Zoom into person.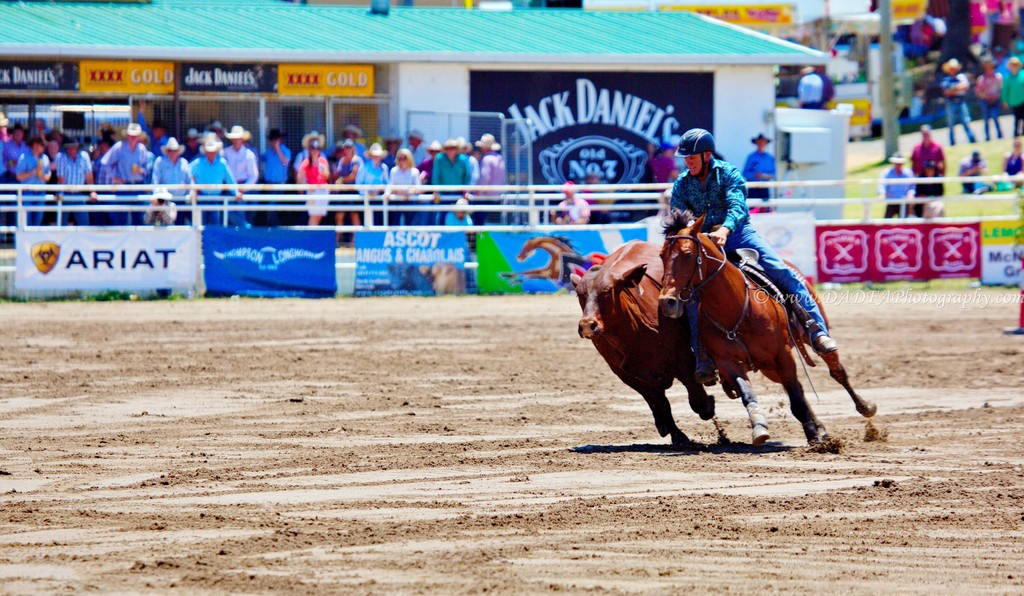
Zoom target: (x1=913, y1=125, x2=946, y2=175).
